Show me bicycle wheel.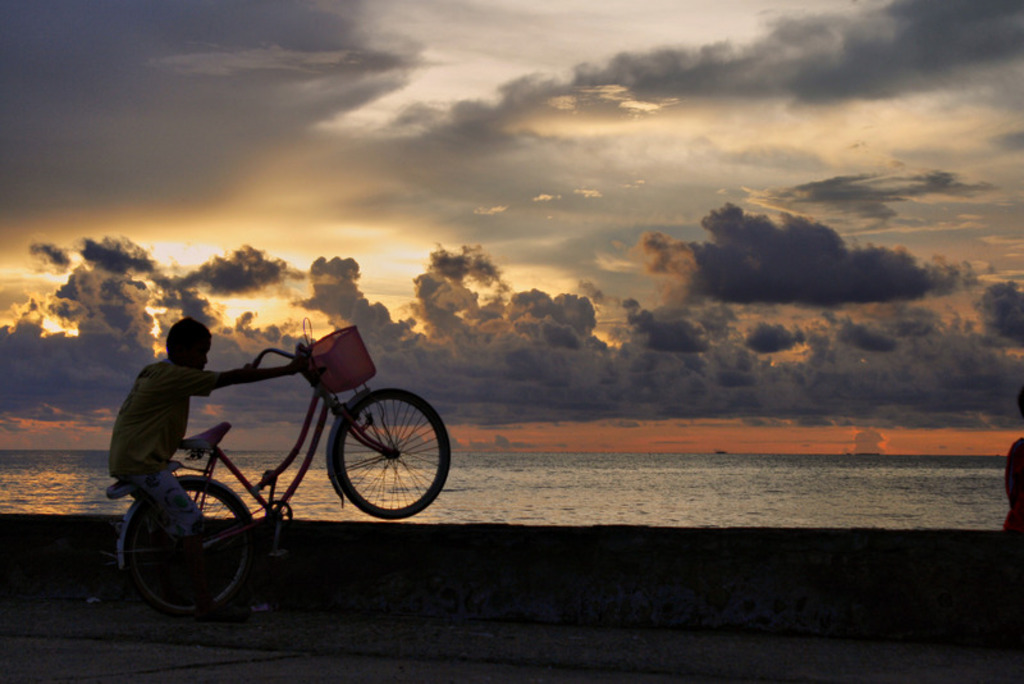
bicycle wheel is here: <region>125, 476, 251, 625</region>.
